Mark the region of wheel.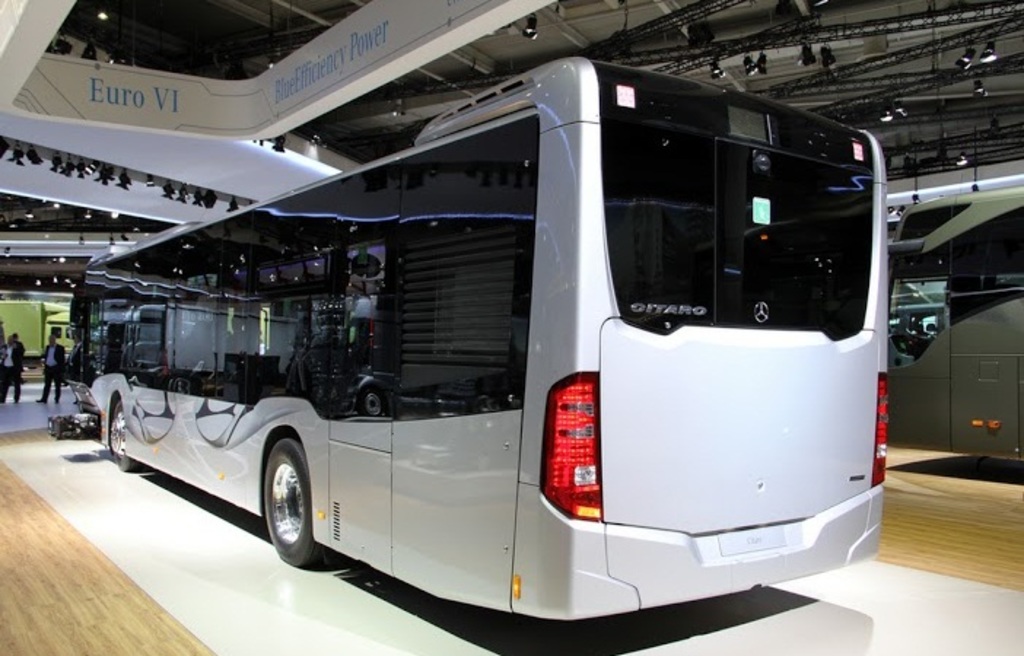
Region: [x1=251, y1=452, x2=311, y2=569].
